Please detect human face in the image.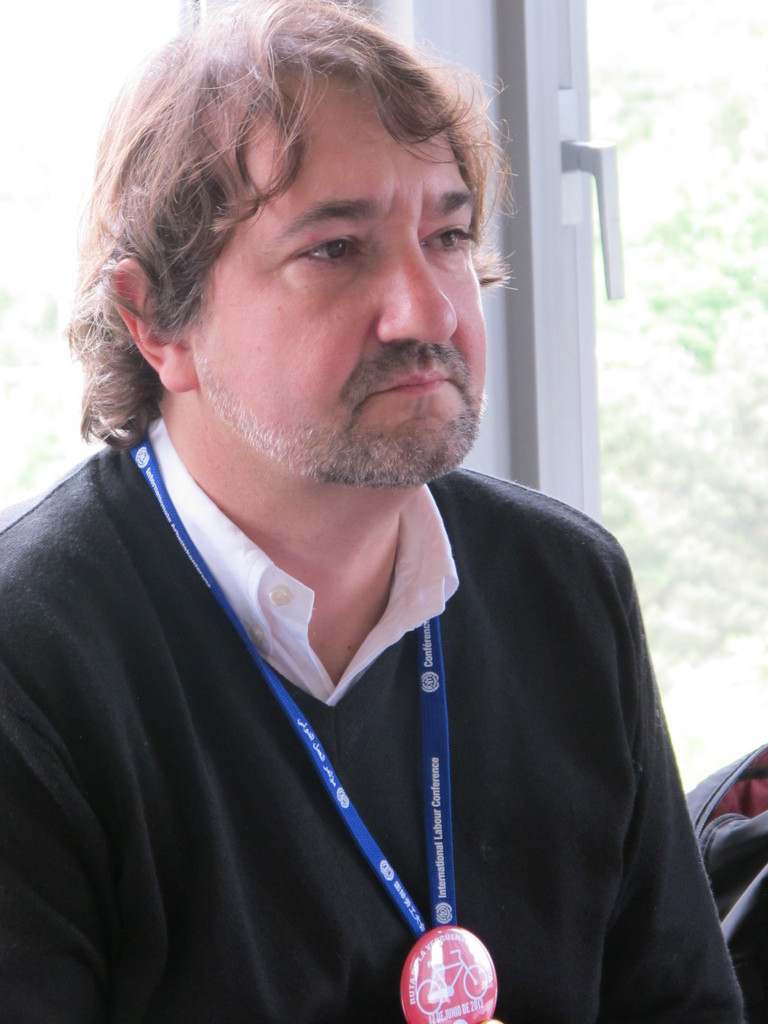
region(186, 63, 486, 487).
